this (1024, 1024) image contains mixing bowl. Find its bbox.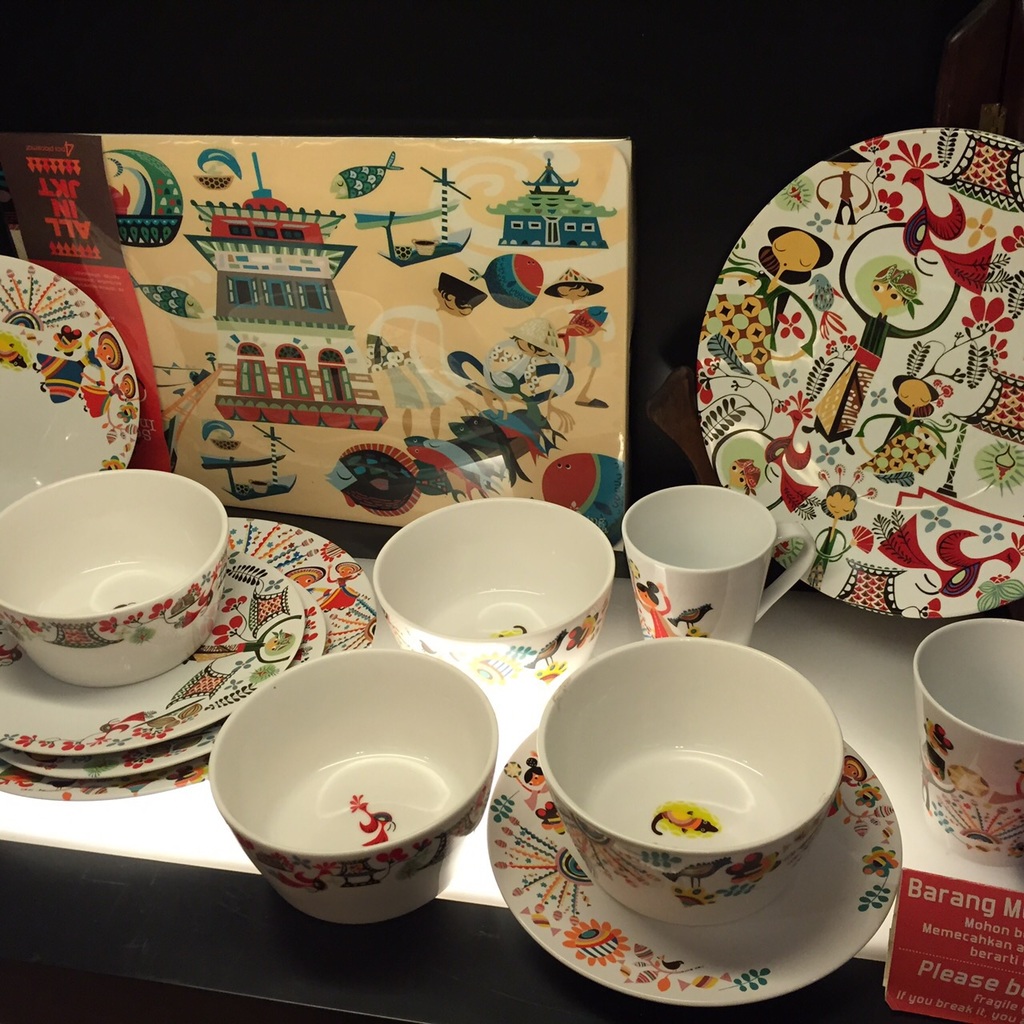
box(534, 634, 847, 925).
